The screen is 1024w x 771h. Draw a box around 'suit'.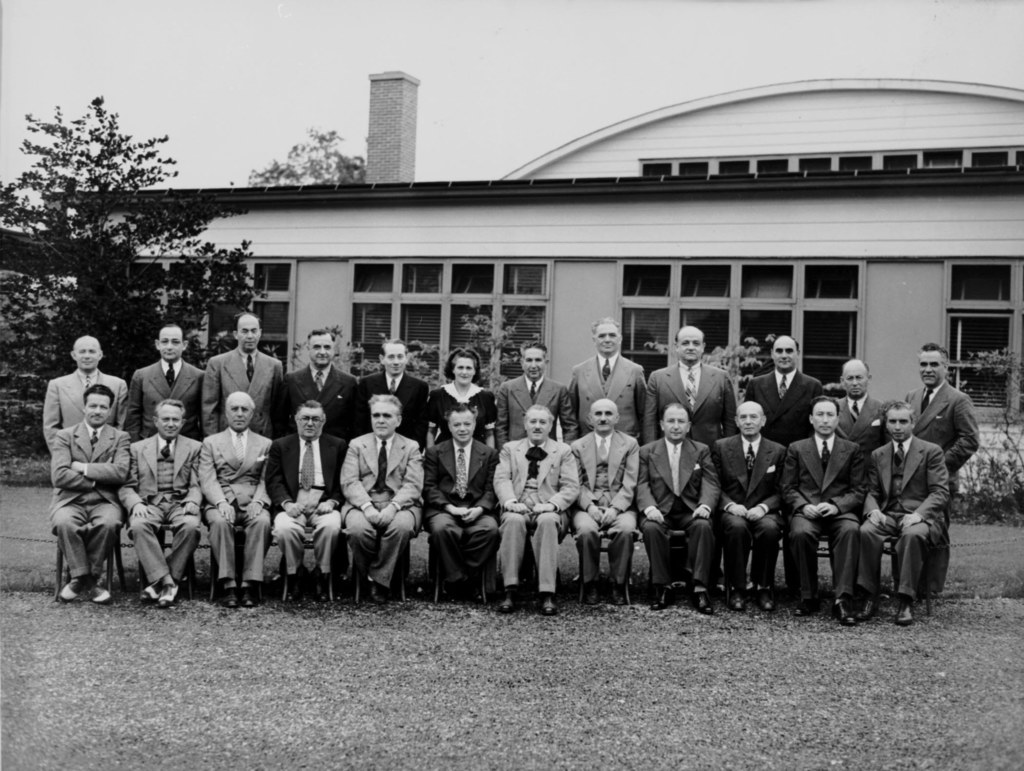
box=[212, 347, 289, 430].
